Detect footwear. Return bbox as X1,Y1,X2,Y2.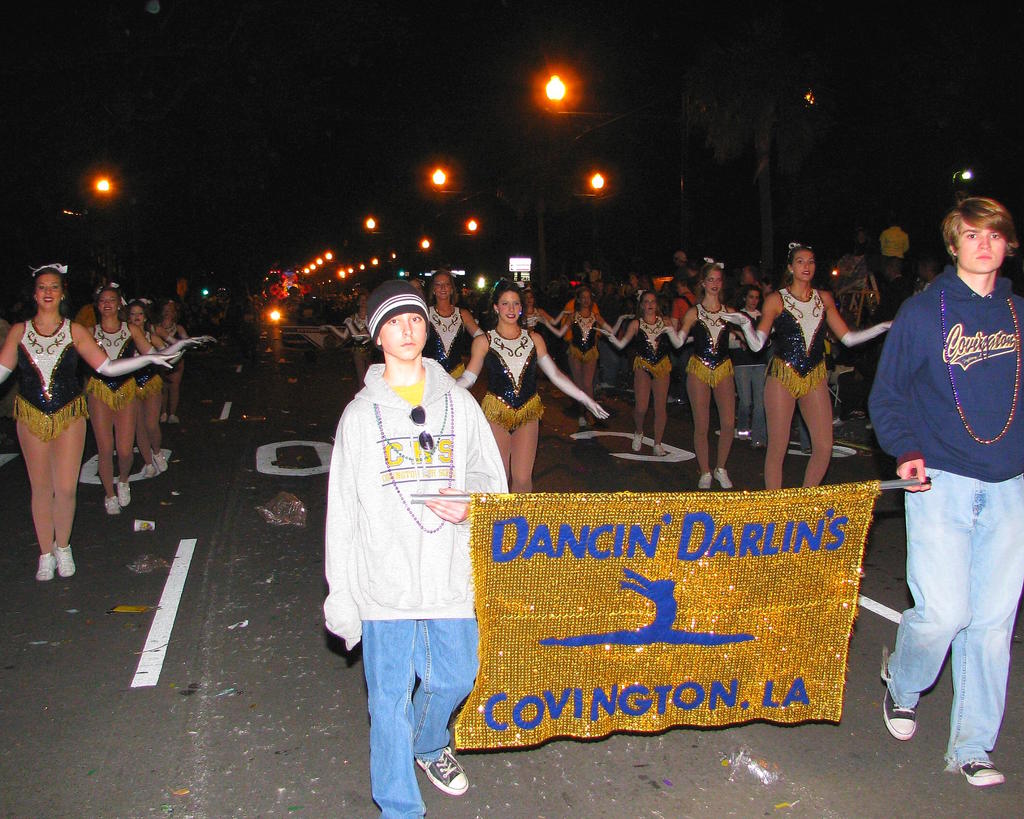
412,746,470,797.
